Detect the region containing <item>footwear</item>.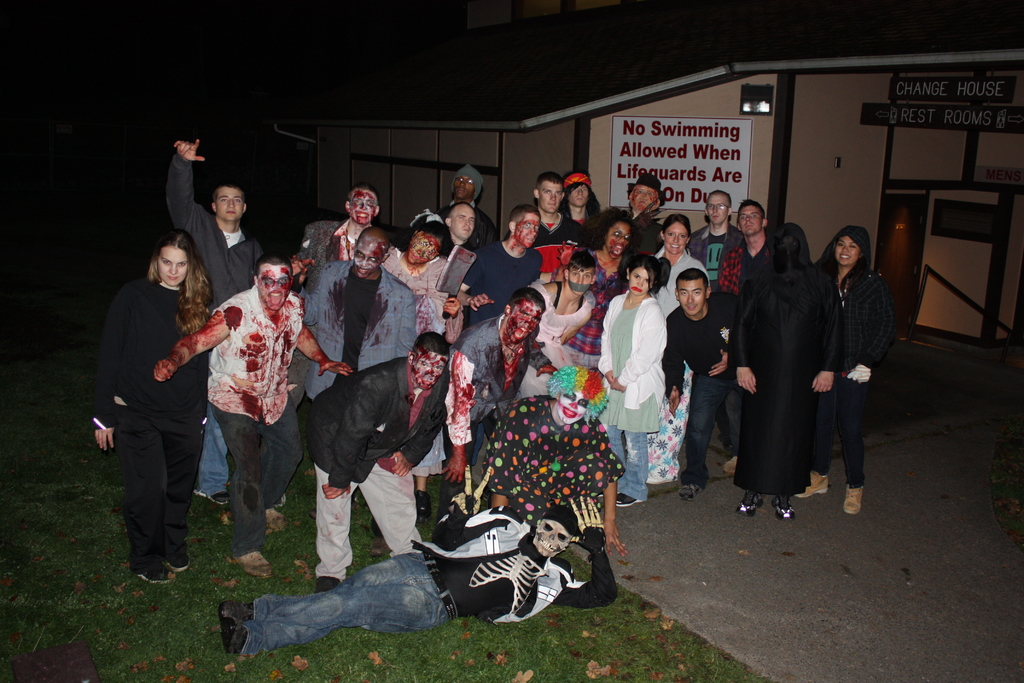
x1=720 y1=459 x2=735 y2=475.
